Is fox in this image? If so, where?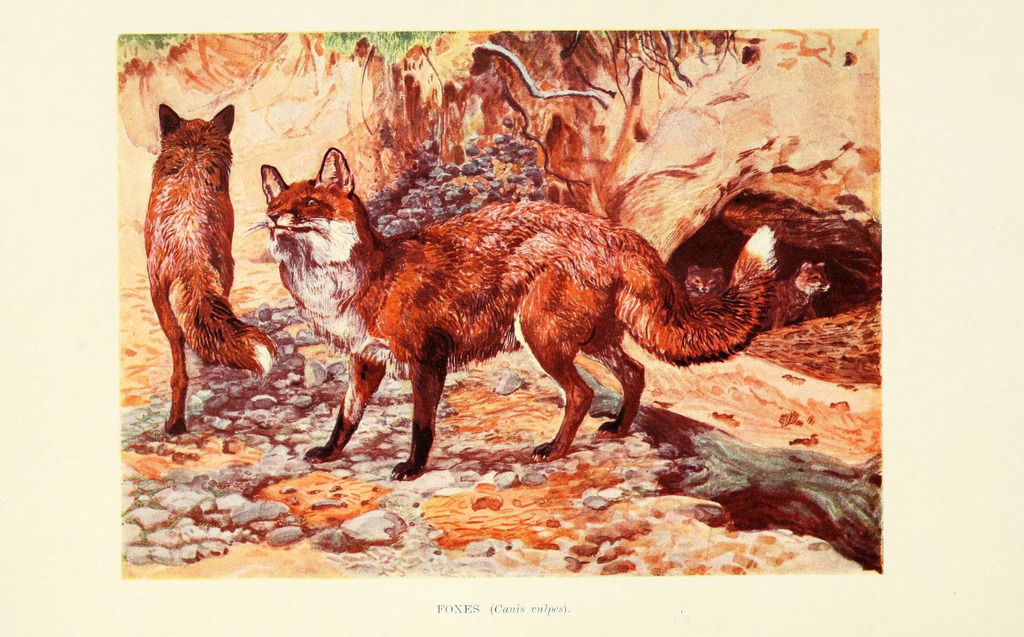
Yes, at Rect(141, 102, 278, 434).
